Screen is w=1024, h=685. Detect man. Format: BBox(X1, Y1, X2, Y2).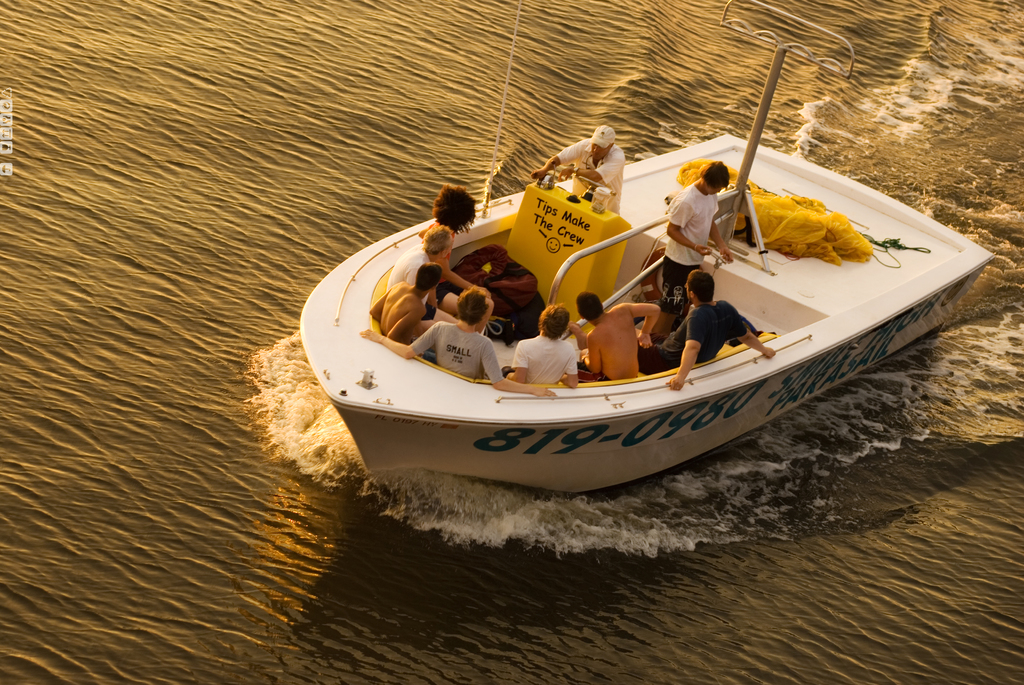
BBox(528, 122, 618, 212).
